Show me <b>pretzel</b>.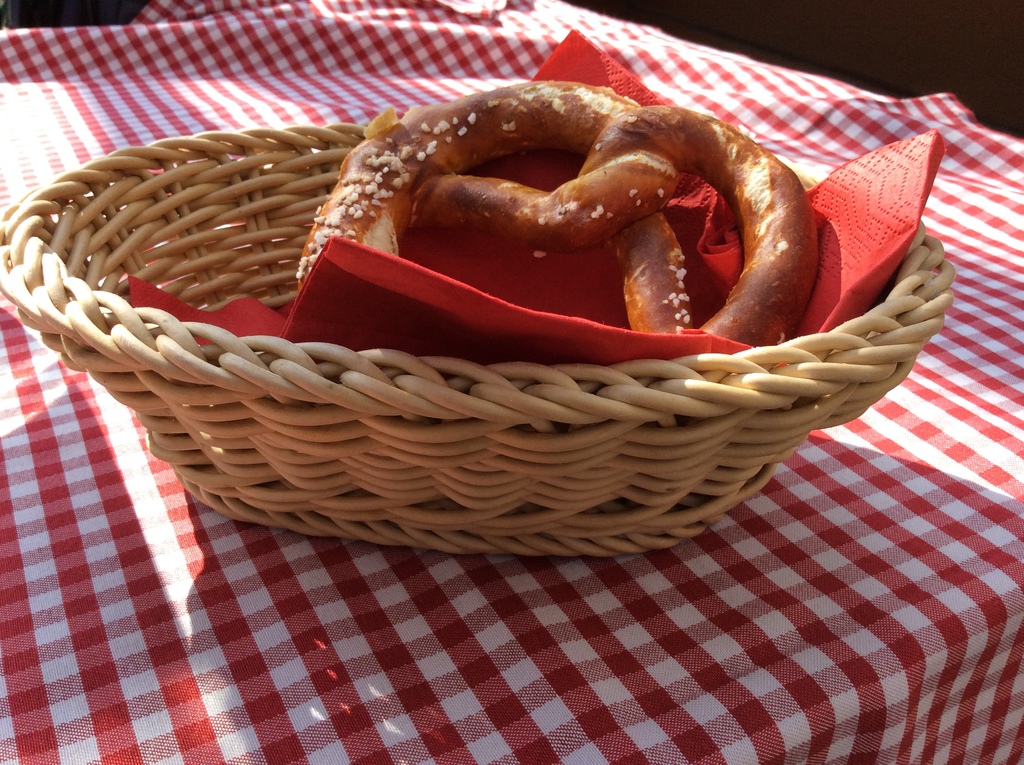
<b>pretzel</b> is here: 294/75/819/346.
